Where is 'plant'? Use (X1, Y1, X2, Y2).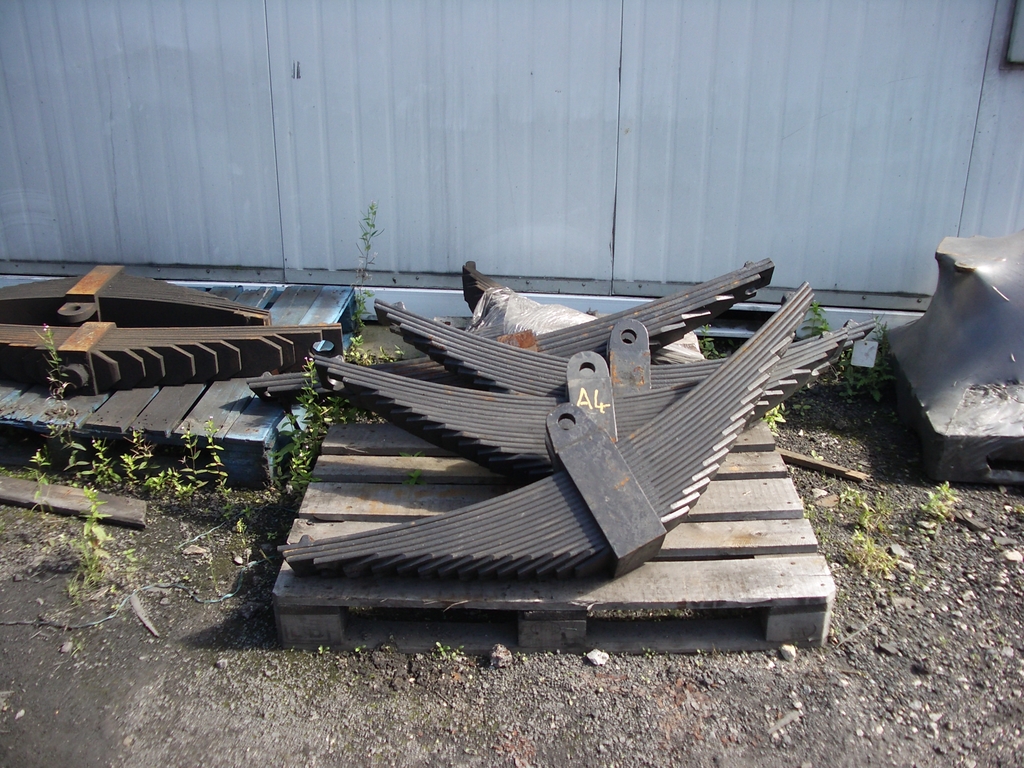
(702, 323, 723, 356).
